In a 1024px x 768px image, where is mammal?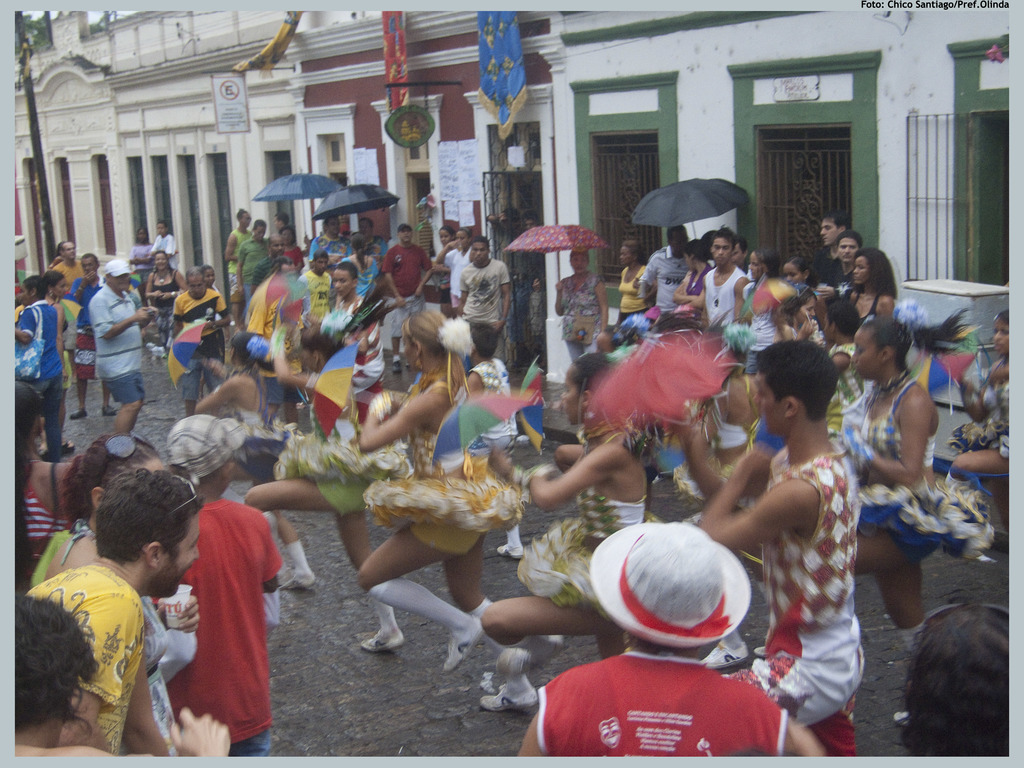
(left=744, top=252, right=770, bottom=294).
